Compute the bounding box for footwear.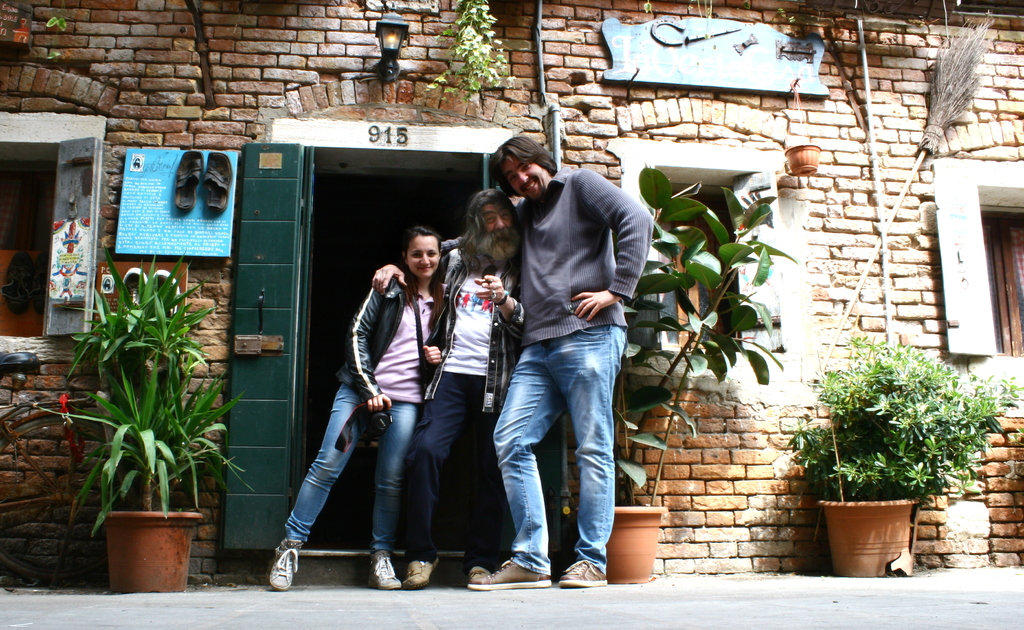
<bbox>365, 552, 401, 589</bbox>.
